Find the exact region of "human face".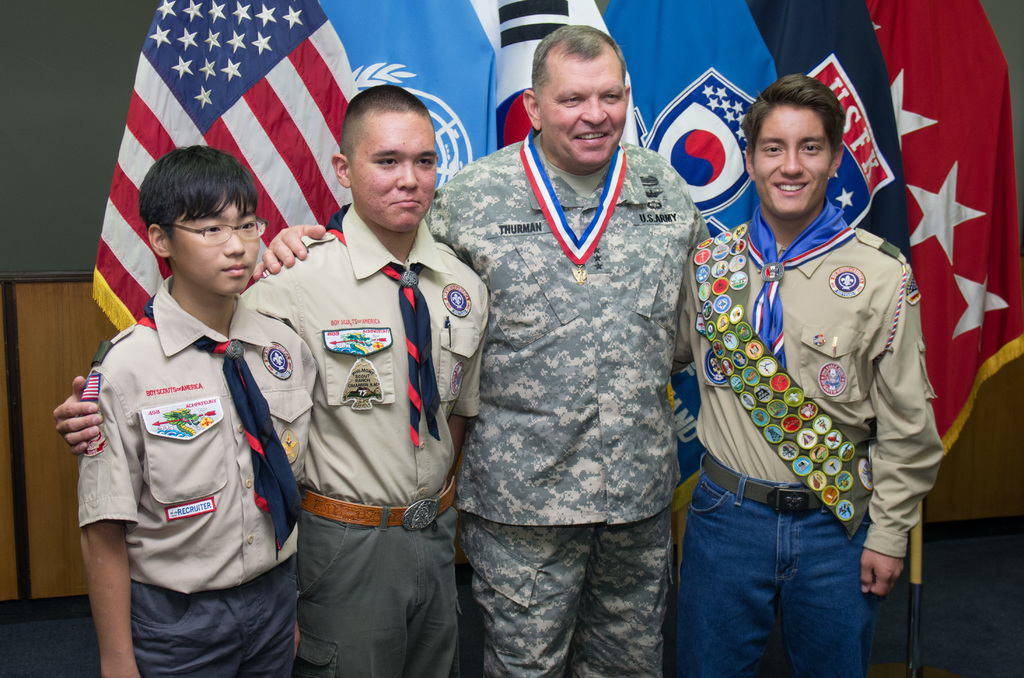
Exact region: <bbox>535, 56, 623, 168</bbox>.
